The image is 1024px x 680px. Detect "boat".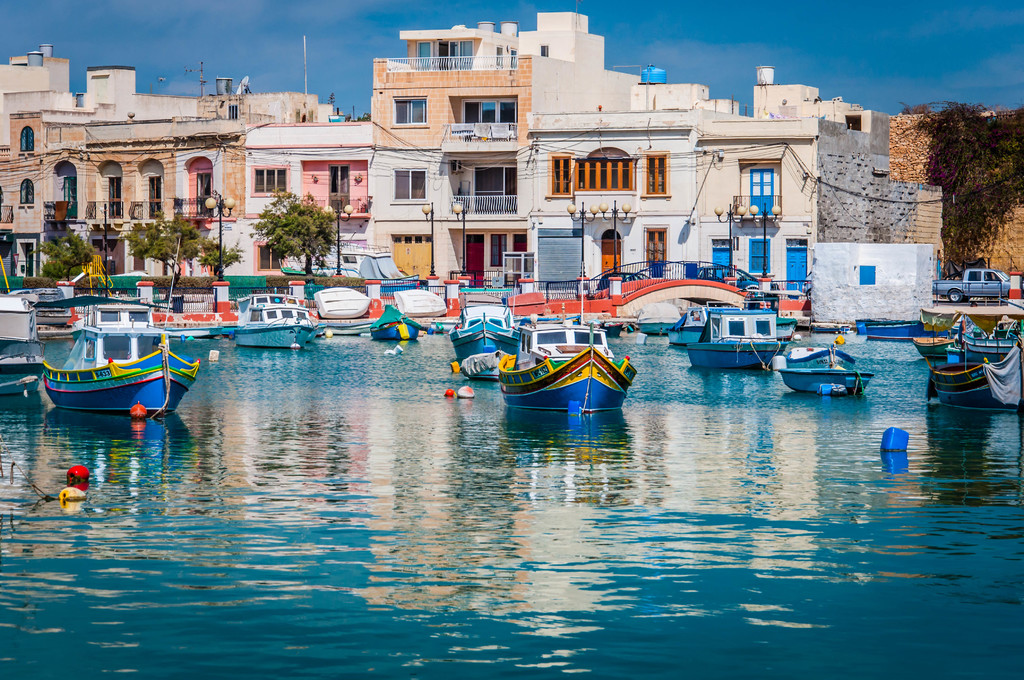
Detection: x1=450, y1=311, x2=519, y2=374.
